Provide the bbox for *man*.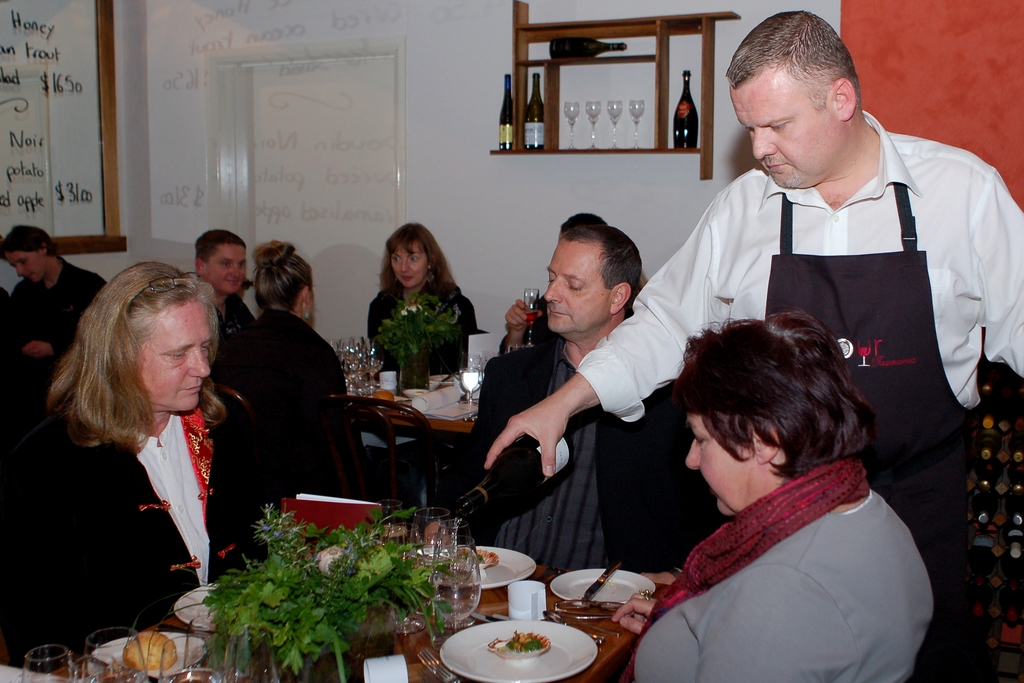
left=487, top=8, right=1023, bottom=682.
